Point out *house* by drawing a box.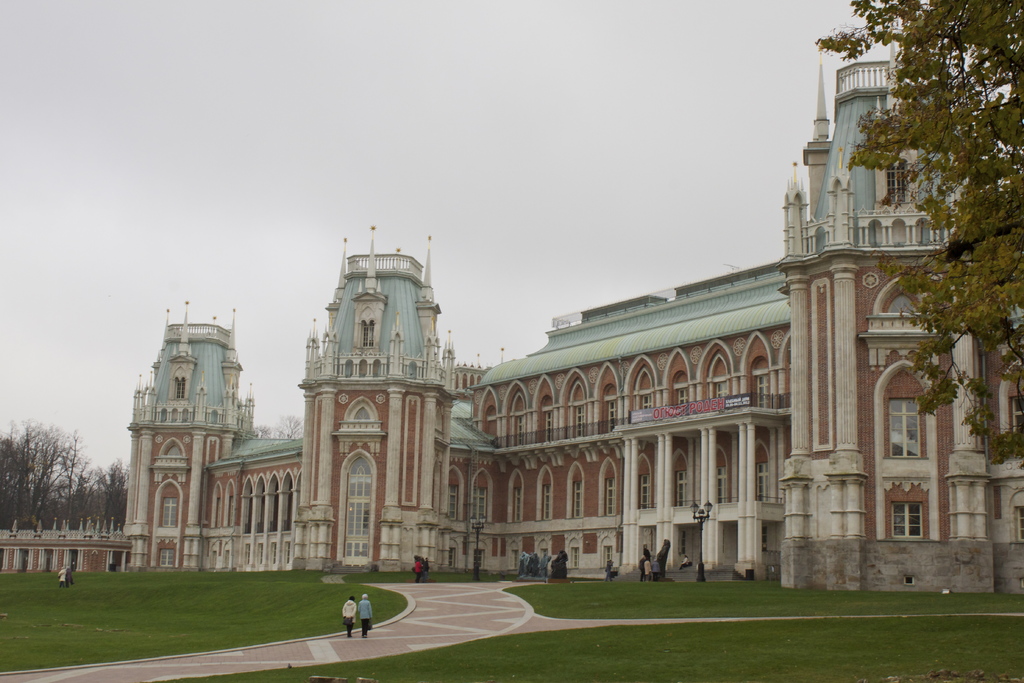
<bbox>0, 513, 133, 572</bbox>.
